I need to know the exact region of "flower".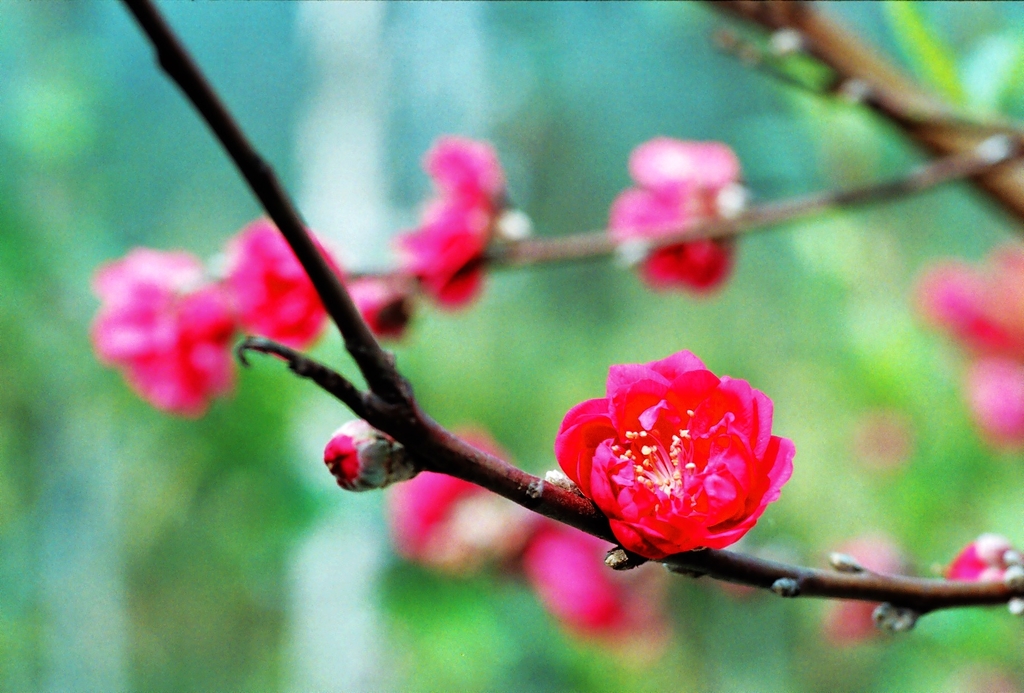
Region: box=[555, 346, 796, 566].
